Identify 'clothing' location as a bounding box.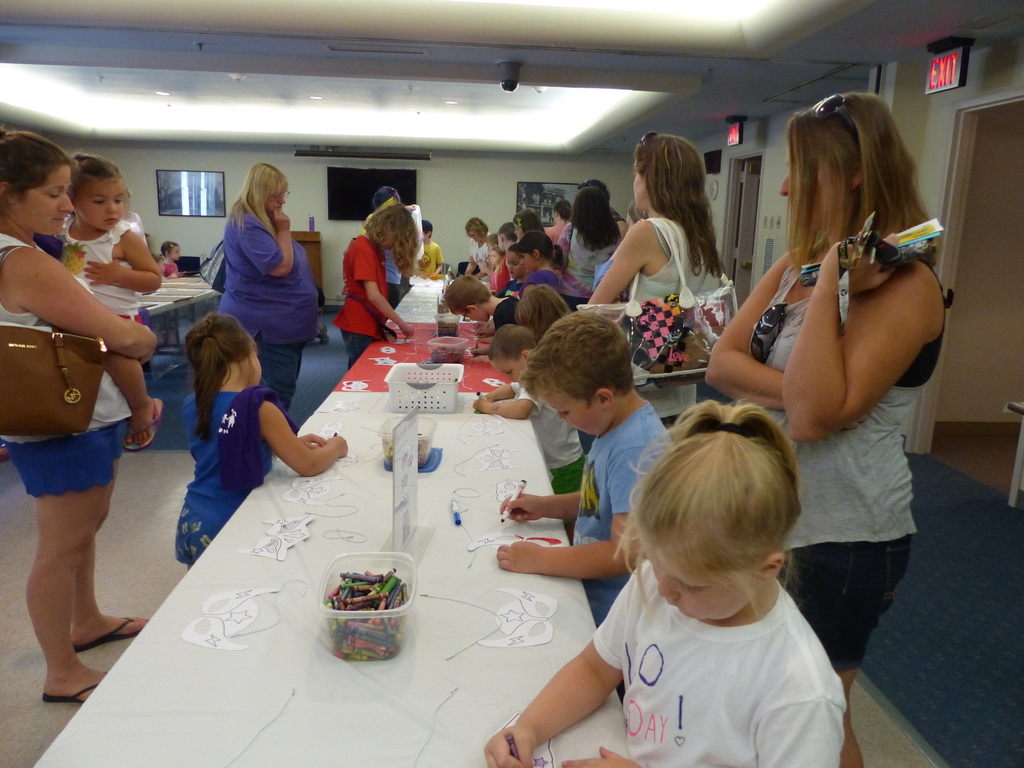
box(496, 255, 511, 285).
